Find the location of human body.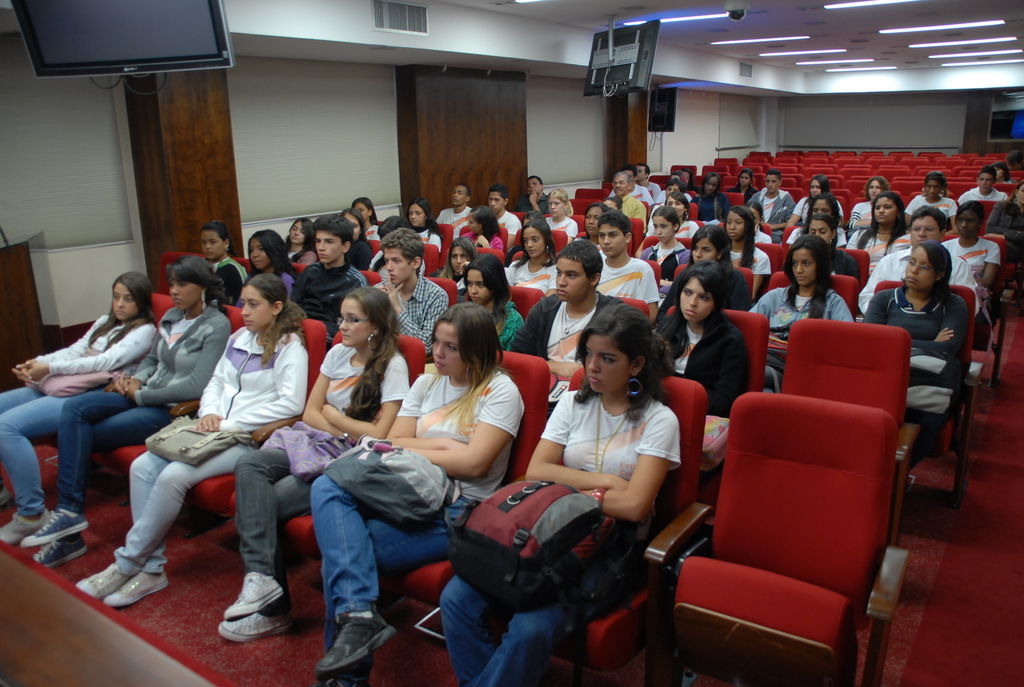
Location: <box>643,268,747,432</box>.
